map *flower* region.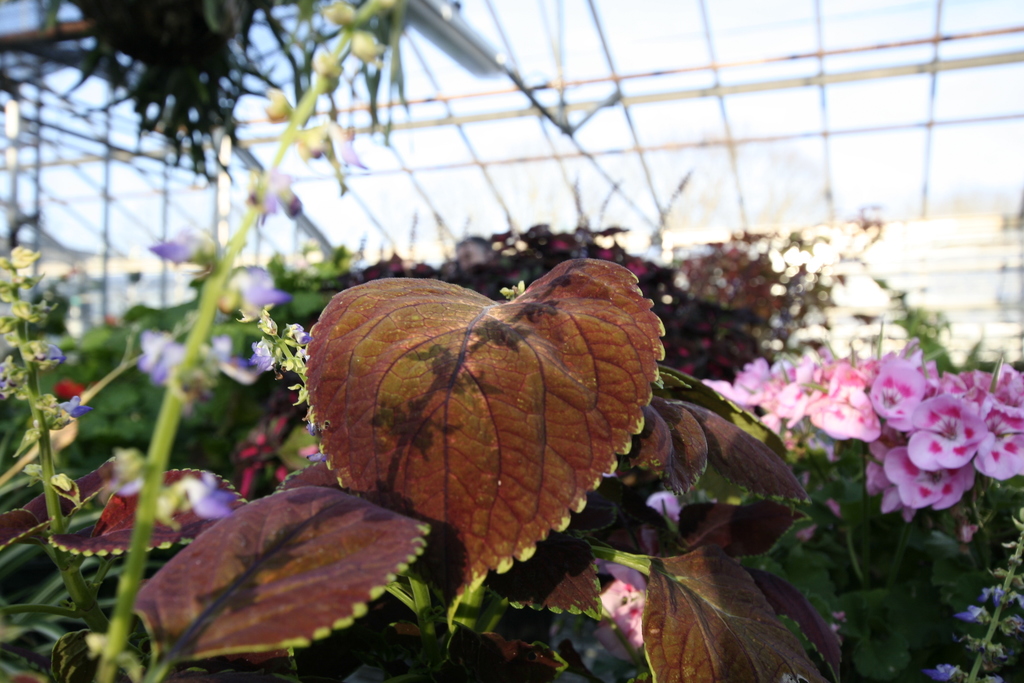
Mapped to bbox(31, 342, 63, 369).
